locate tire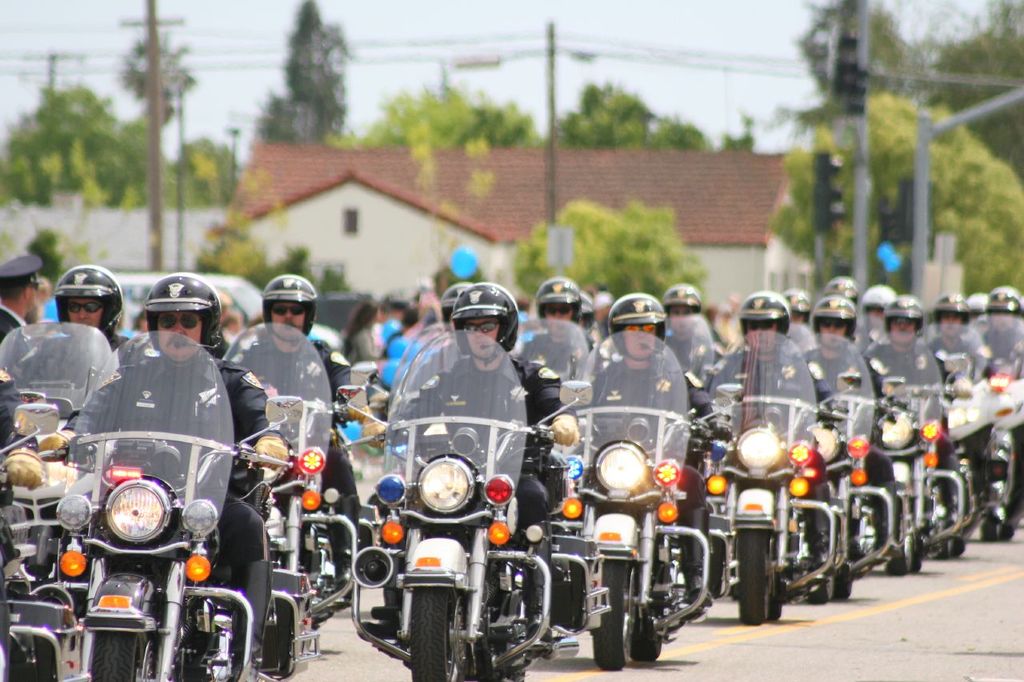
l=401, t=589, r=470, b=672
